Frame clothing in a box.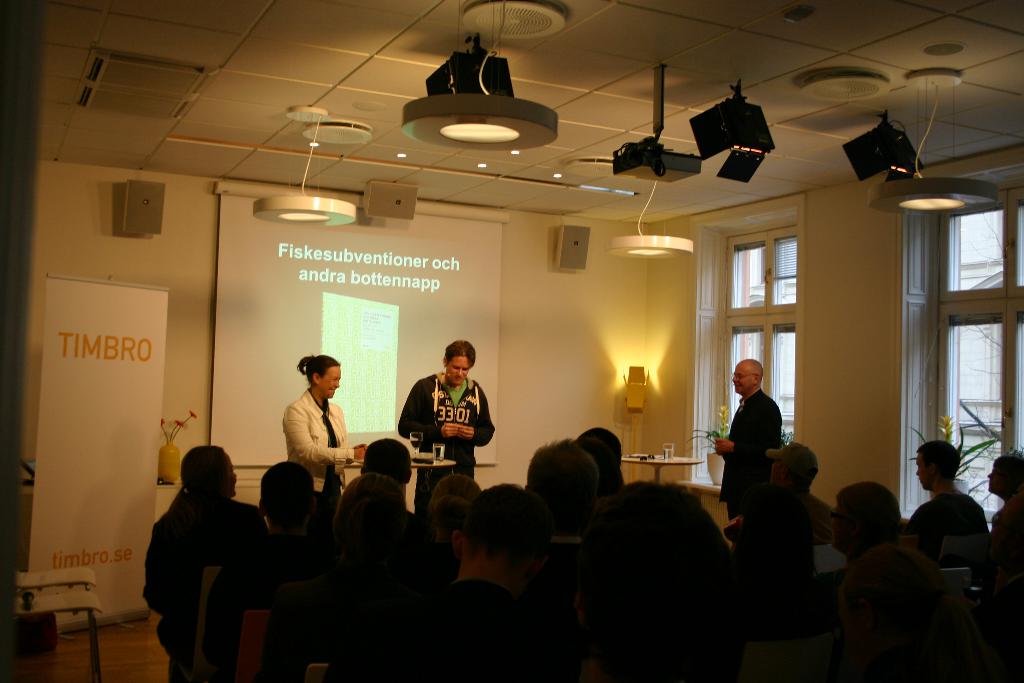
<box>397,368,504,514</box>.
